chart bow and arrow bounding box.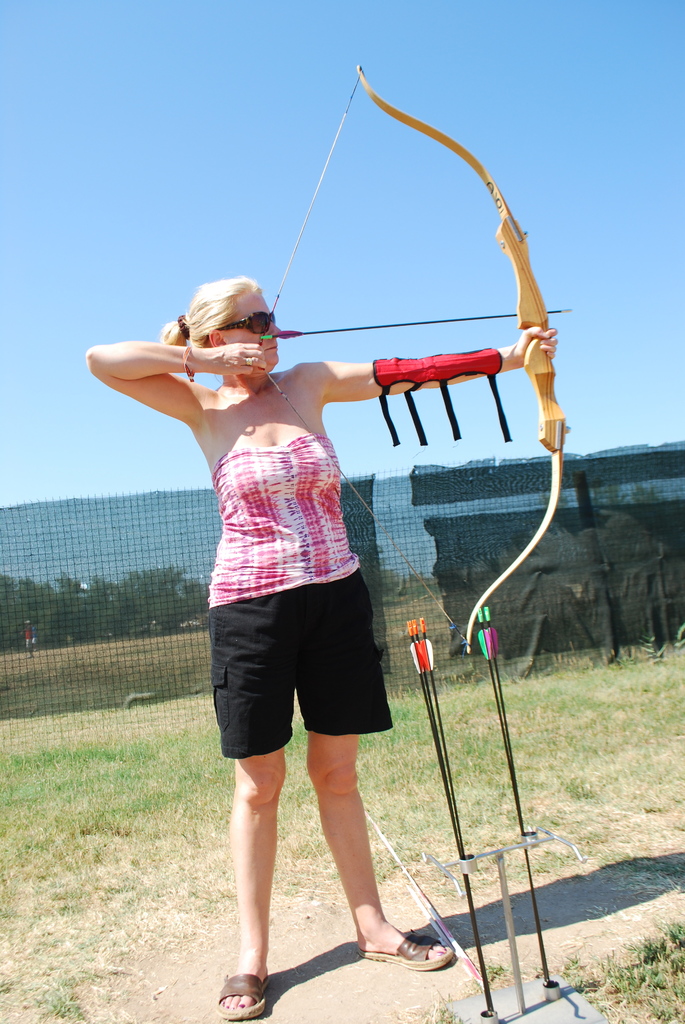
Charted: <box>402,615,489,1007</box>.
